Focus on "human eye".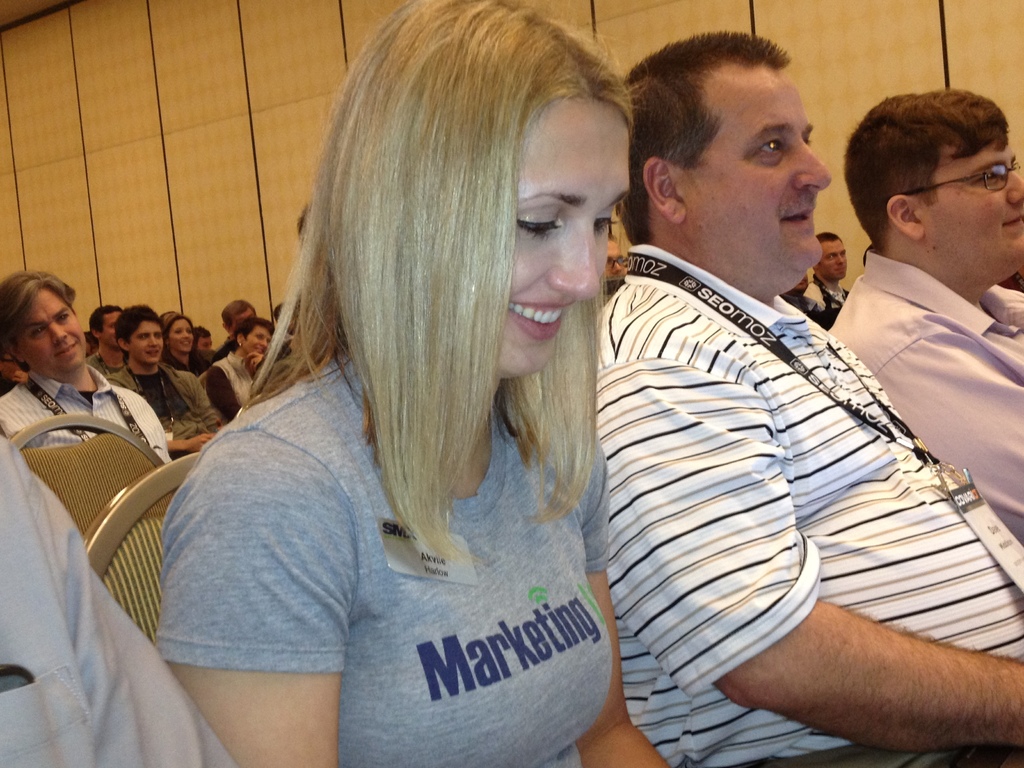
Focused at x1=517, y1=209, x2=561, y2=241.
